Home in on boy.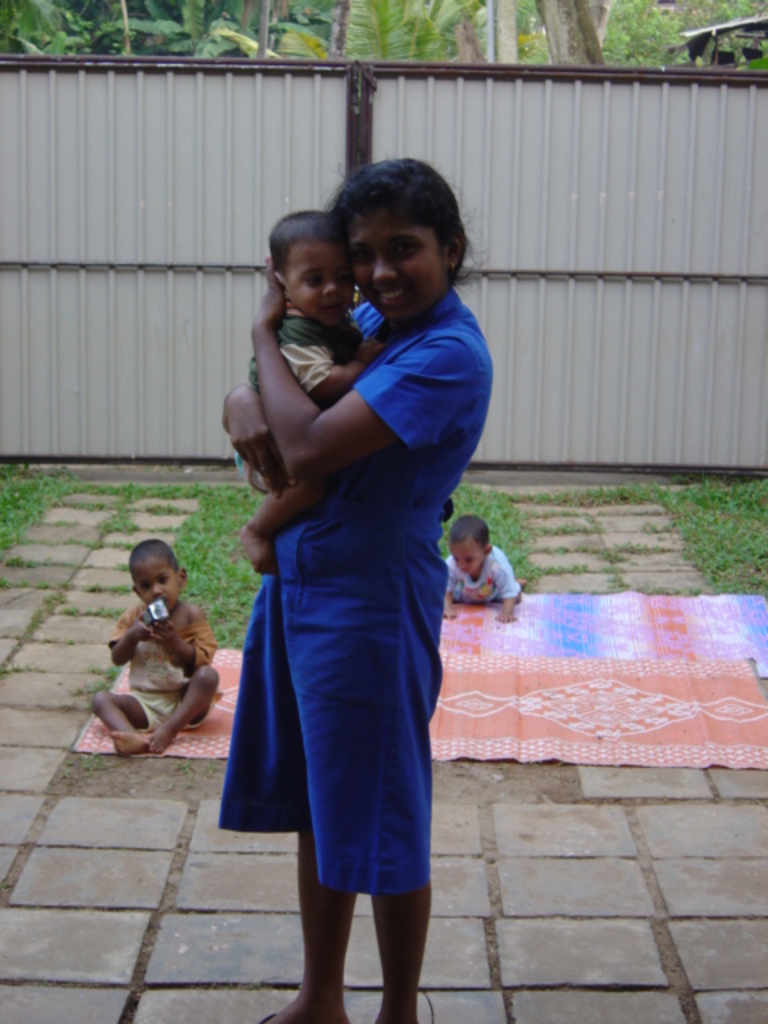
Homed in at (left=237, top=213, right=386, bottom=568).
